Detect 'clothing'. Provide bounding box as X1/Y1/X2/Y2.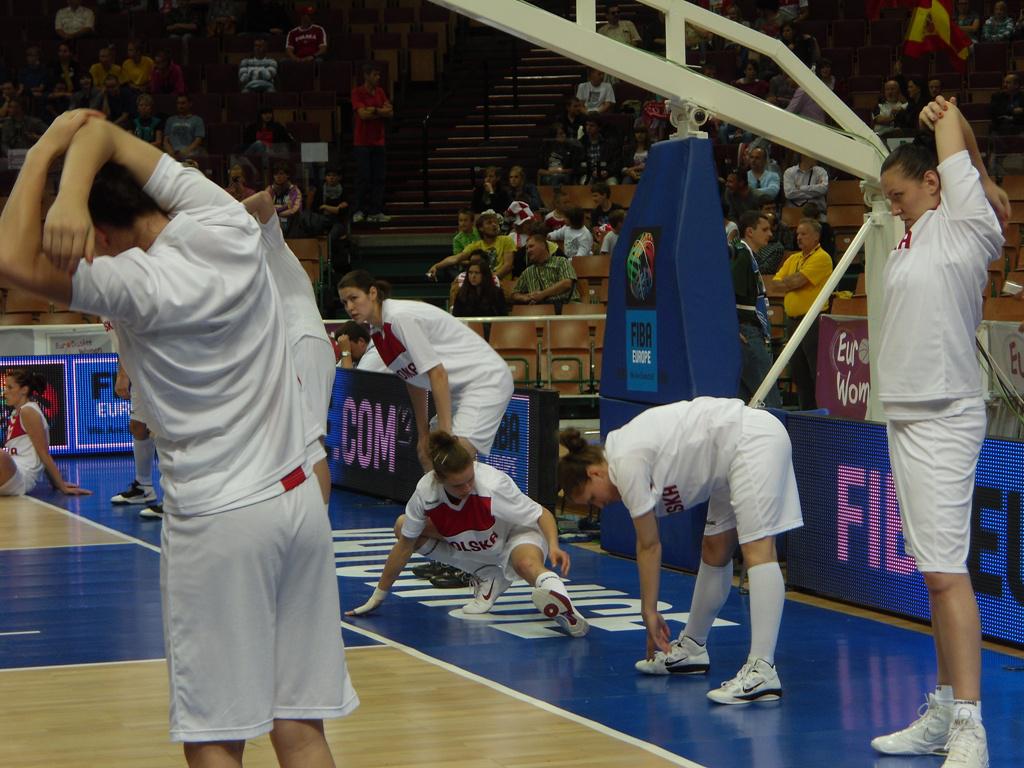
884/72/910/102.
